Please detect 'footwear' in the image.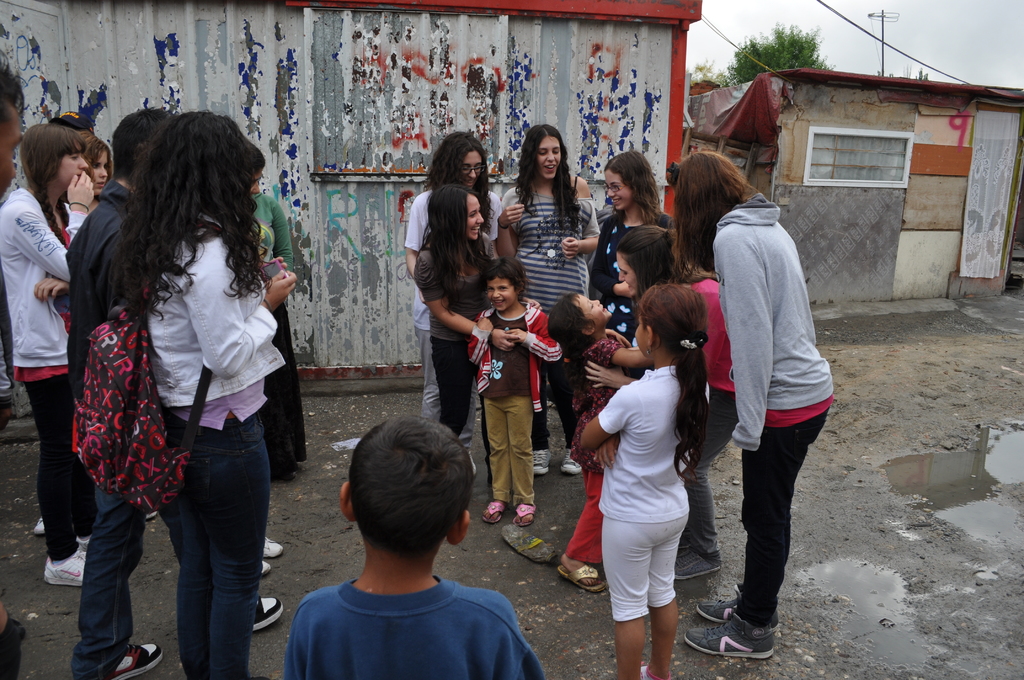
BBox(557, 565, 606, 594).
